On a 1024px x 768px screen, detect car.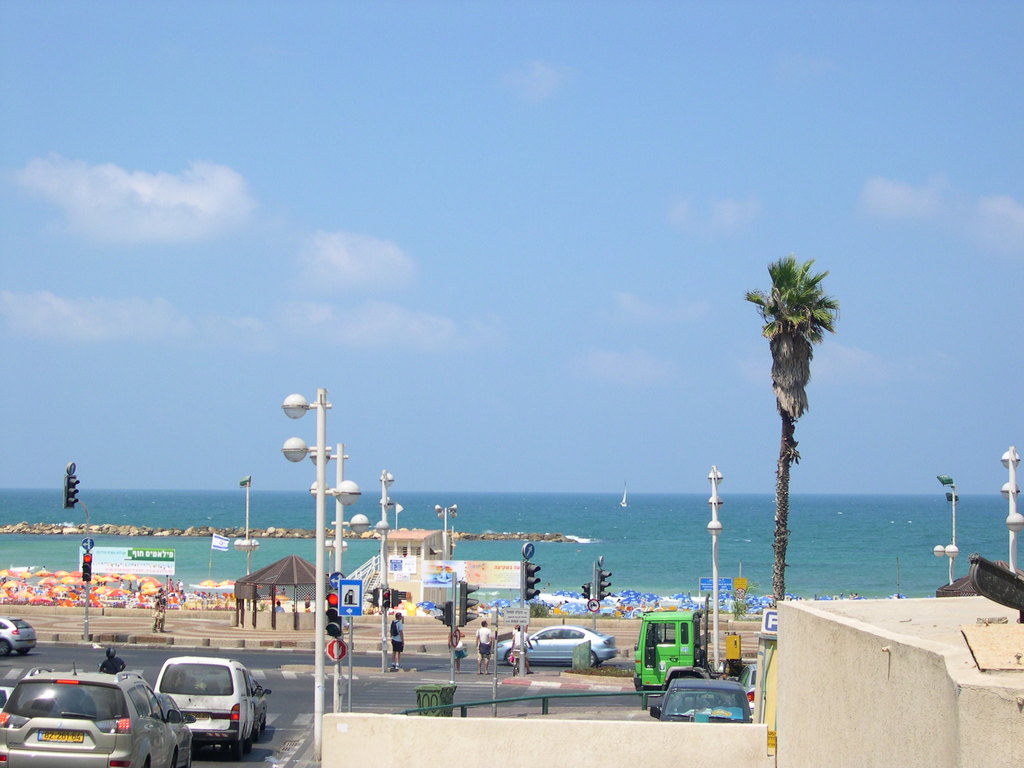
<box>150,657,271,762</box>.
